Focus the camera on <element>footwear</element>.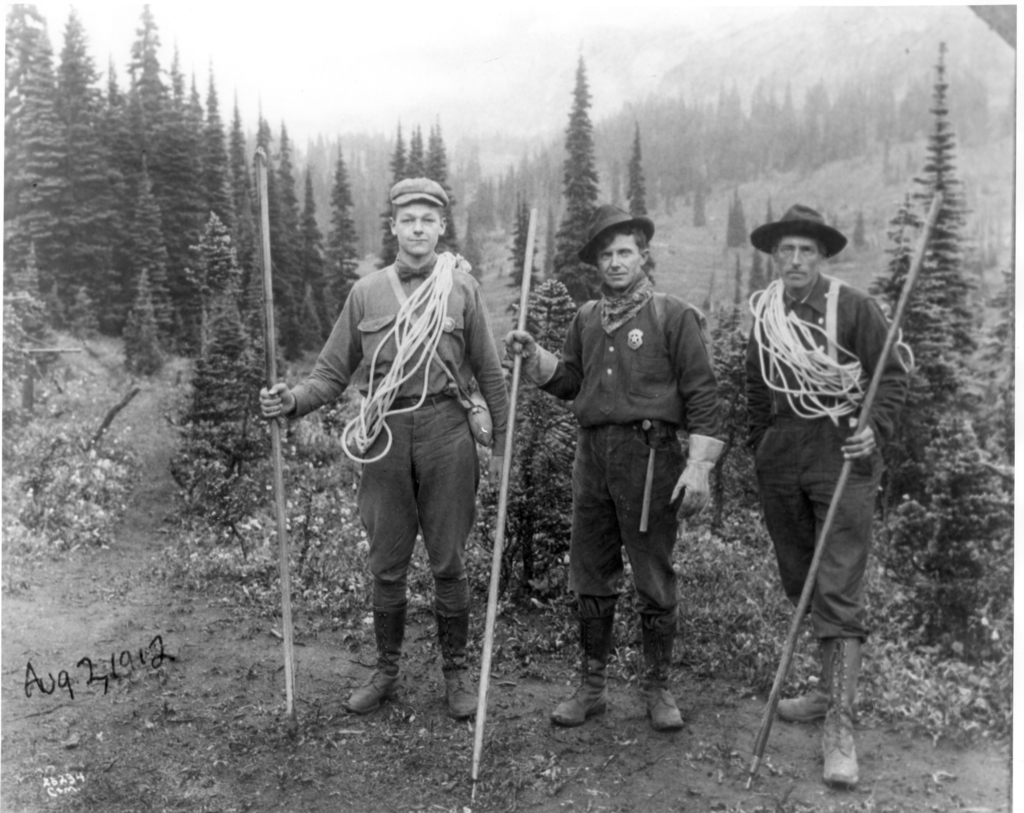
Focus region: (x1=348, y1=600, x2=408, y2=713).
